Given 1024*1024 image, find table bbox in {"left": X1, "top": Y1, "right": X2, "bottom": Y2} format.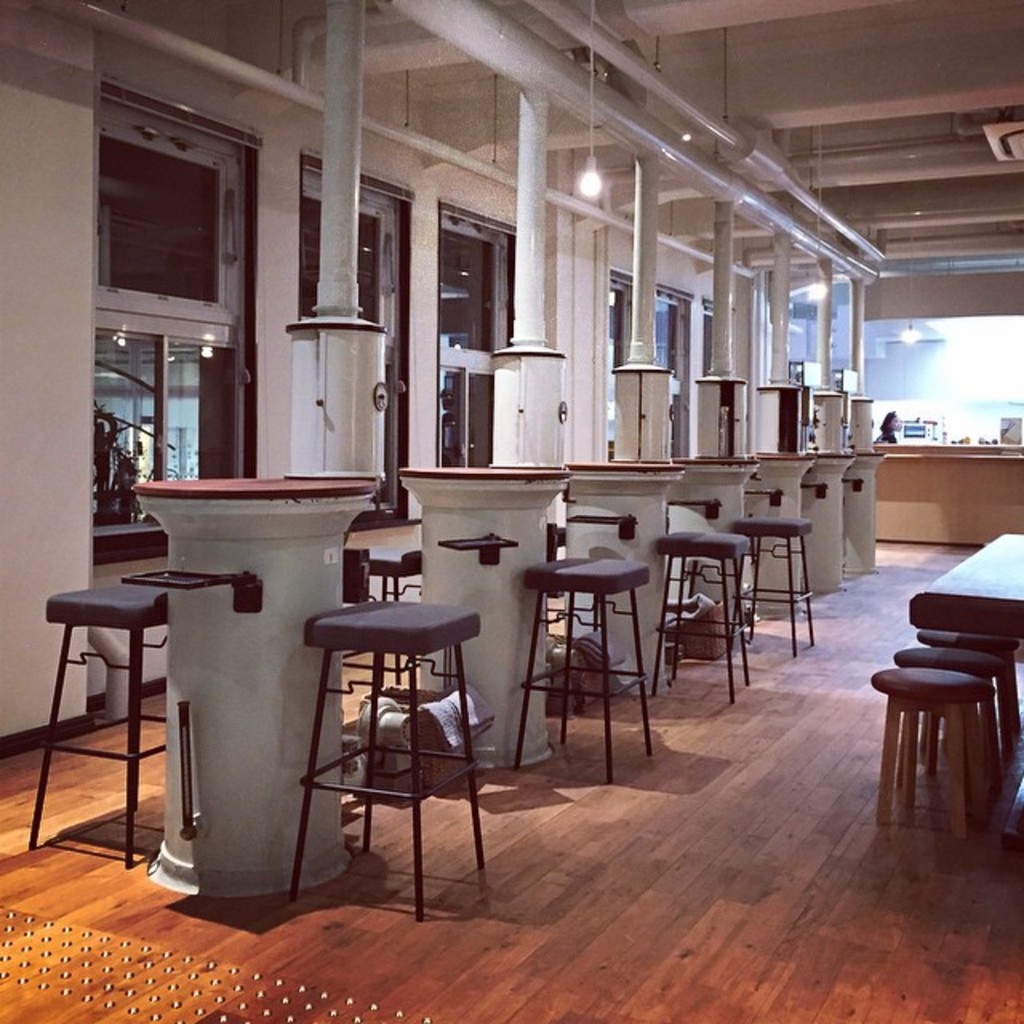
{"left": 886, "top": 501, "right": 1022, "bottom": 850}.
